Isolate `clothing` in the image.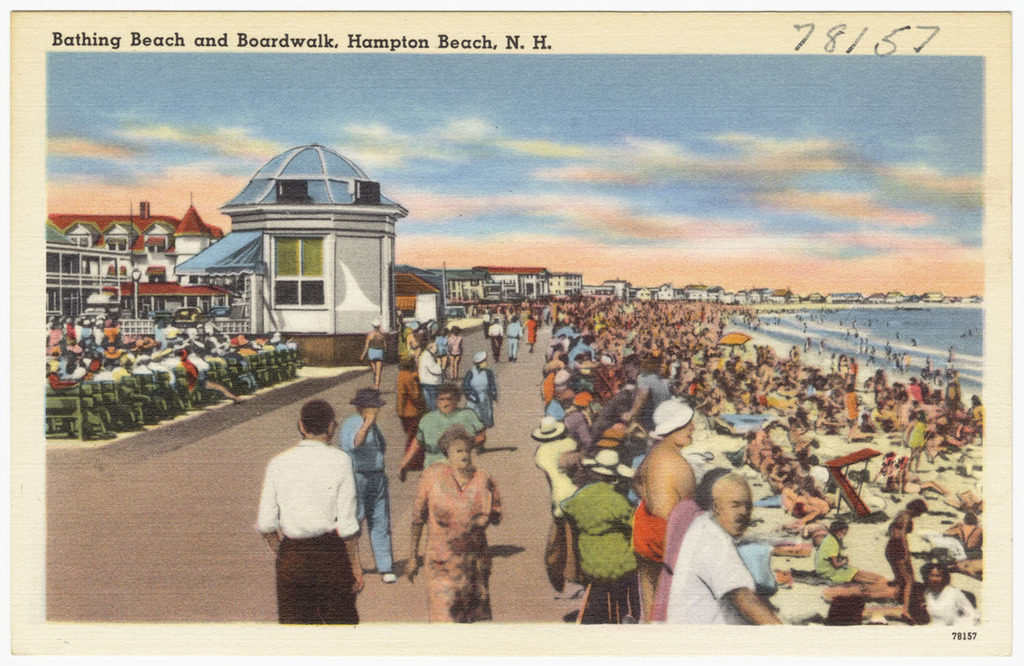
Isolated region: detection(491, 326, 510, 358).
